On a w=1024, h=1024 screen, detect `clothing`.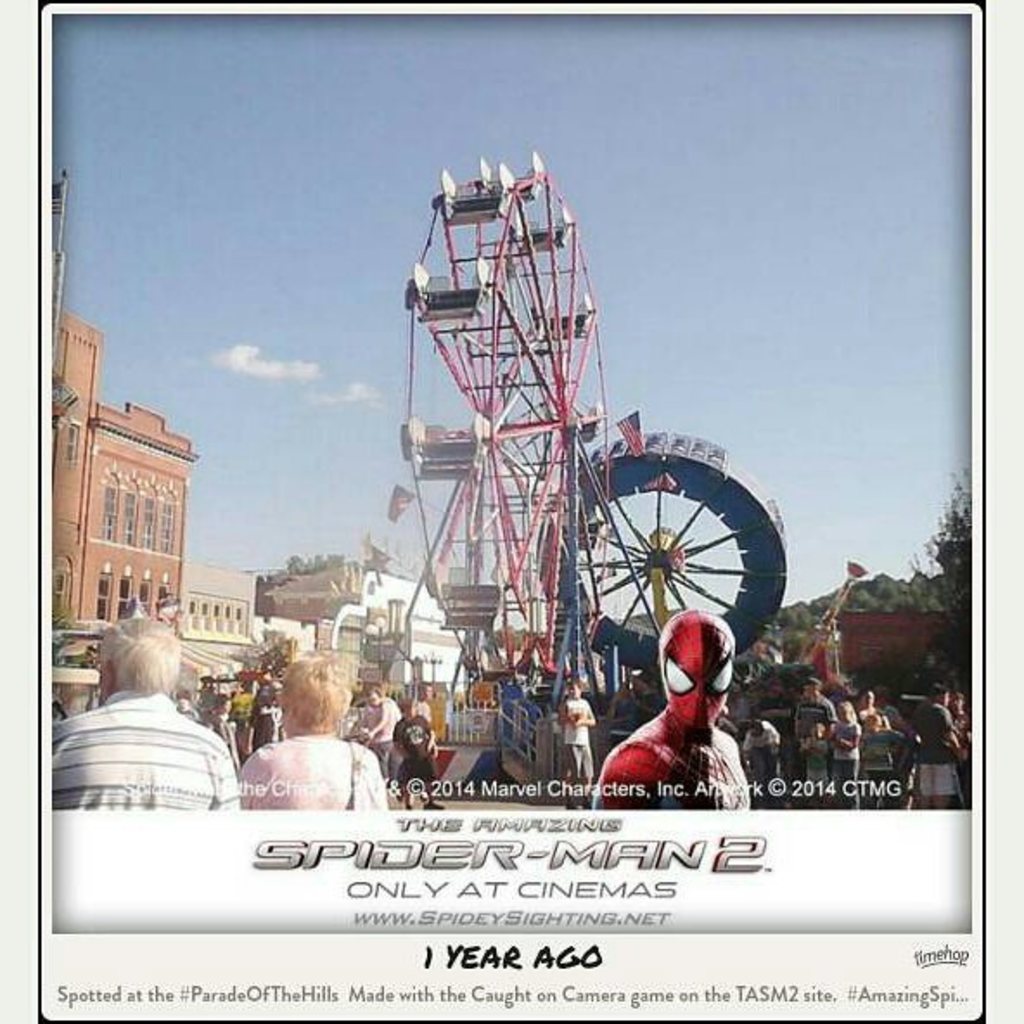
region(600, 697, 768, 815).
